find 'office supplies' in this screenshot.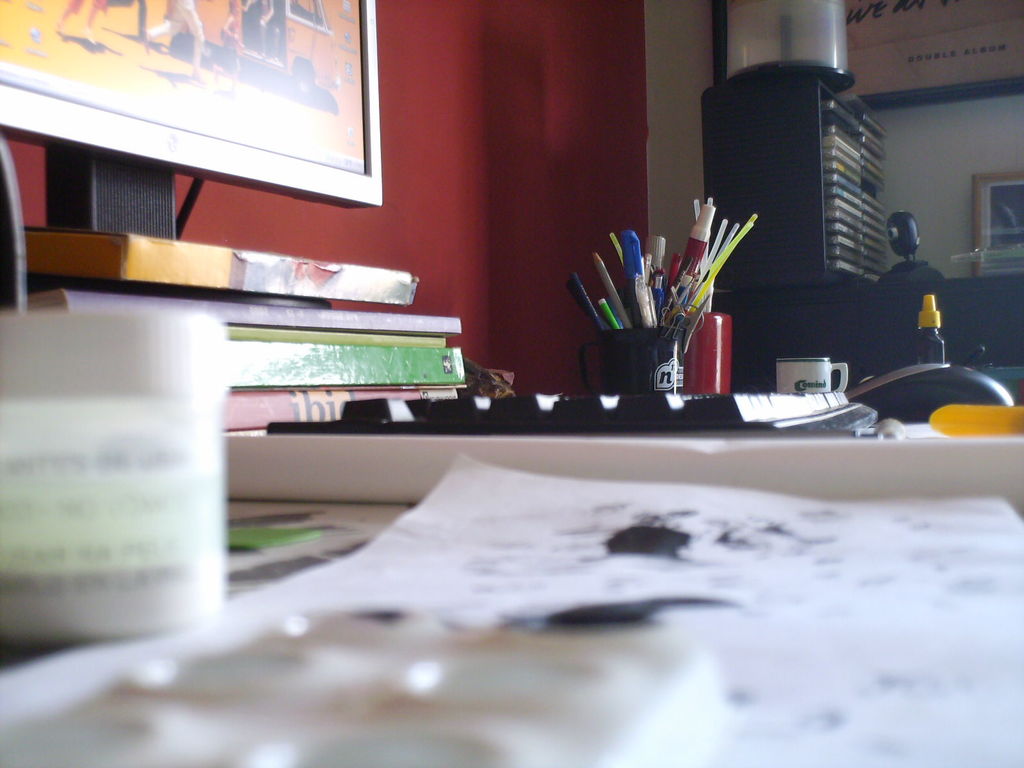
The bounding box for 'office supplies' is [887,208,923,262].
